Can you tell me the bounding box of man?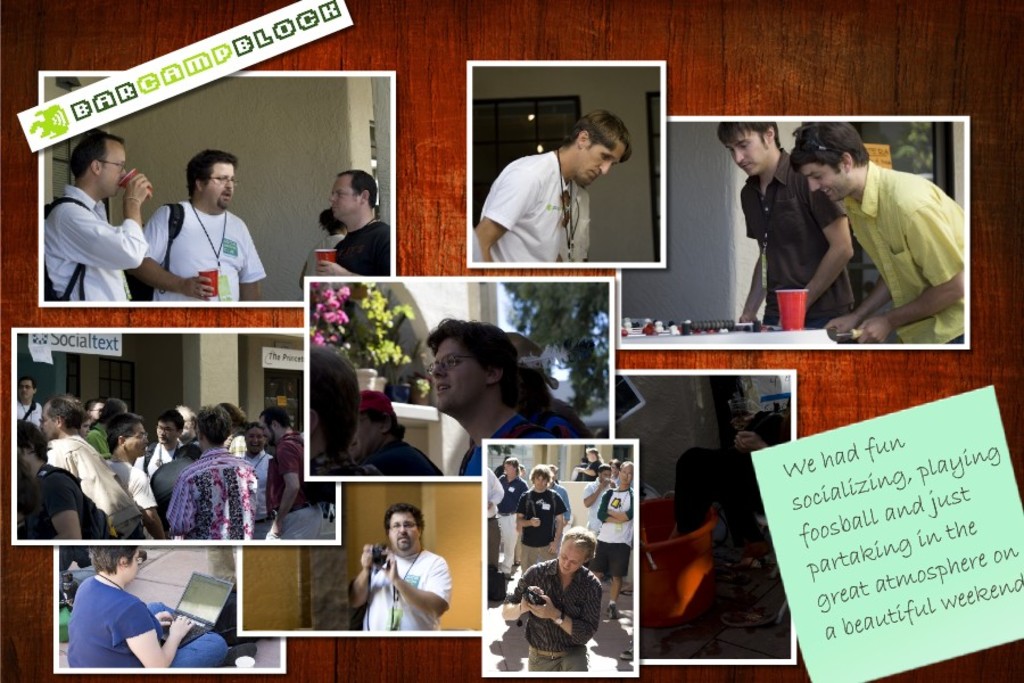
rect(476, 110, 637, 273).
